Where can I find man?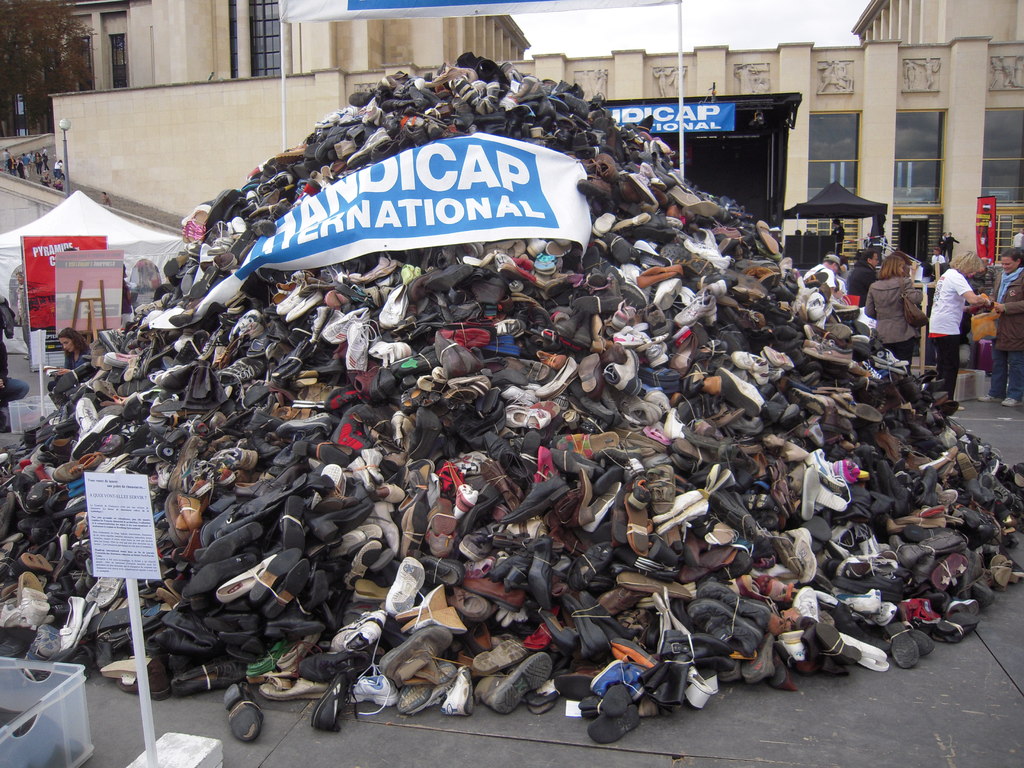
You can find it at [x1=842, y1=249, x2=881, y2=339].
